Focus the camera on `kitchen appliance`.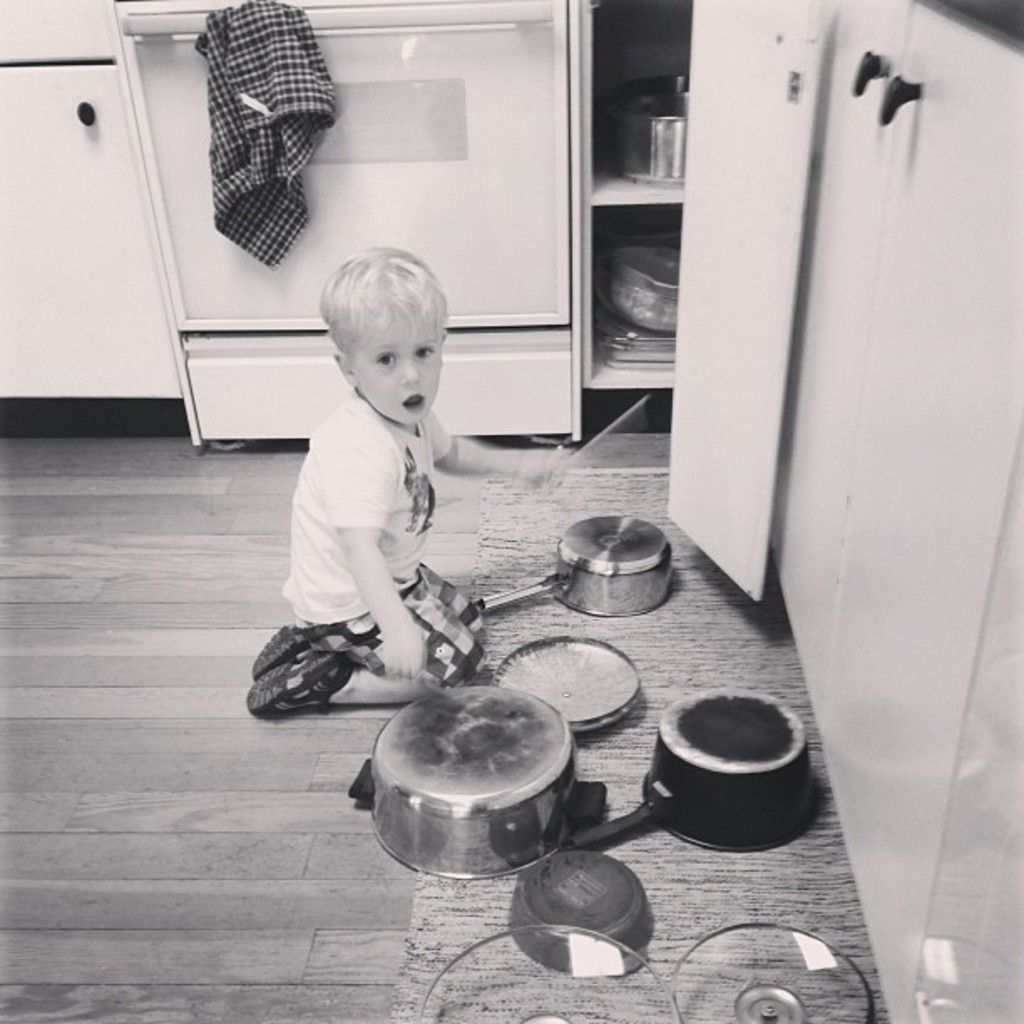
Focus region: (572, 686, 823, 850).
